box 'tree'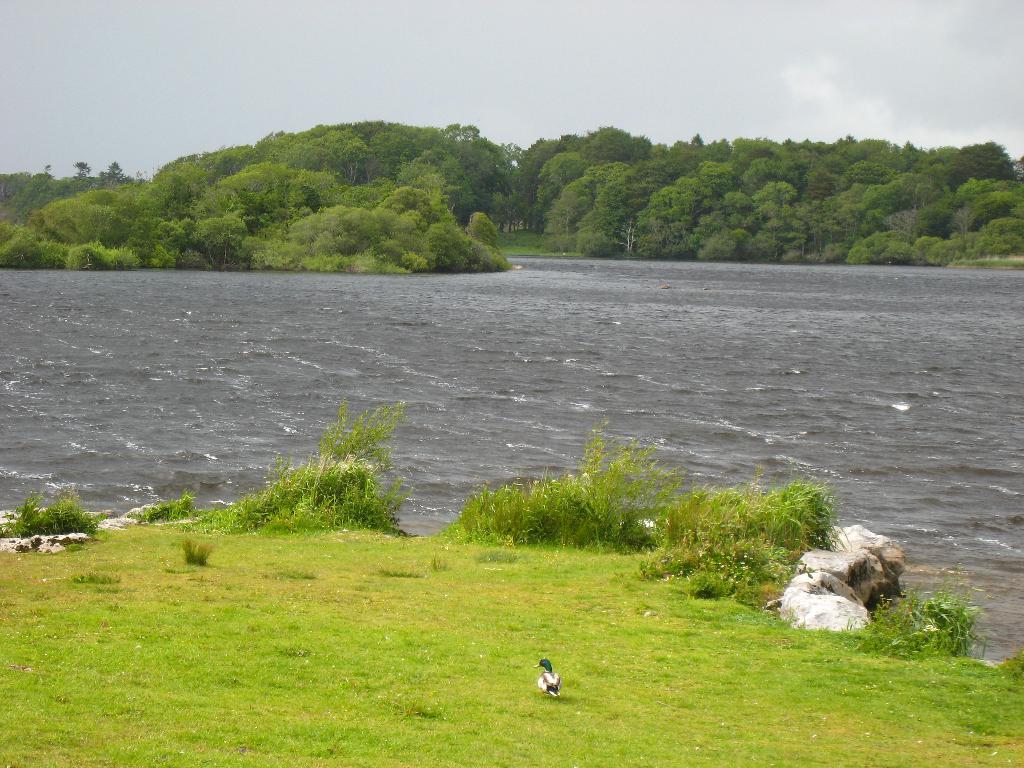
detection(715, 137, 733, 163)
